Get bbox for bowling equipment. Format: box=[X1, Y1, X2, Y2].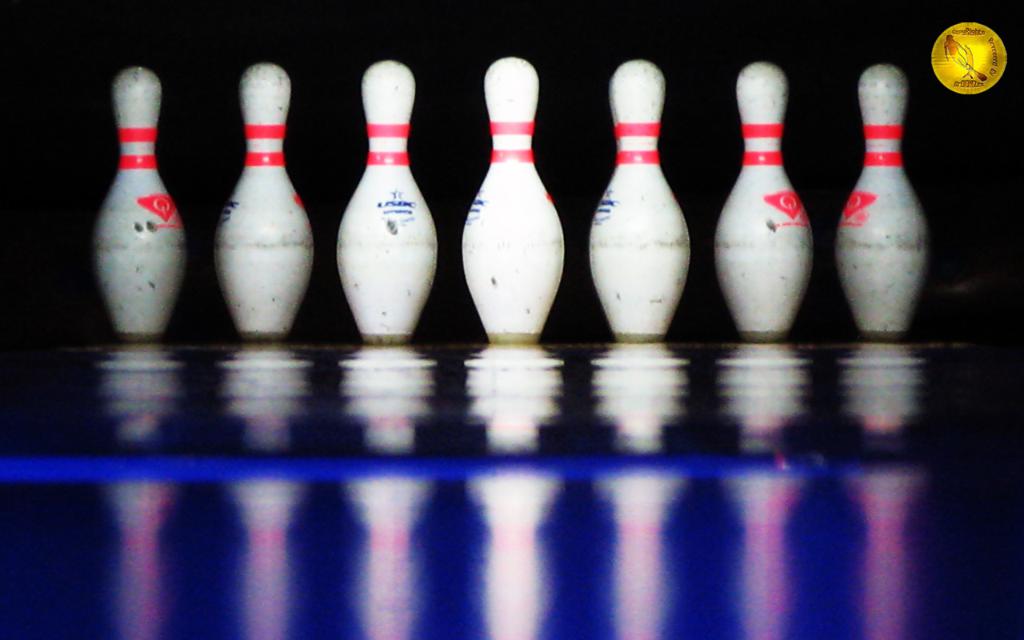
box=[457, 52, 567, 340].
